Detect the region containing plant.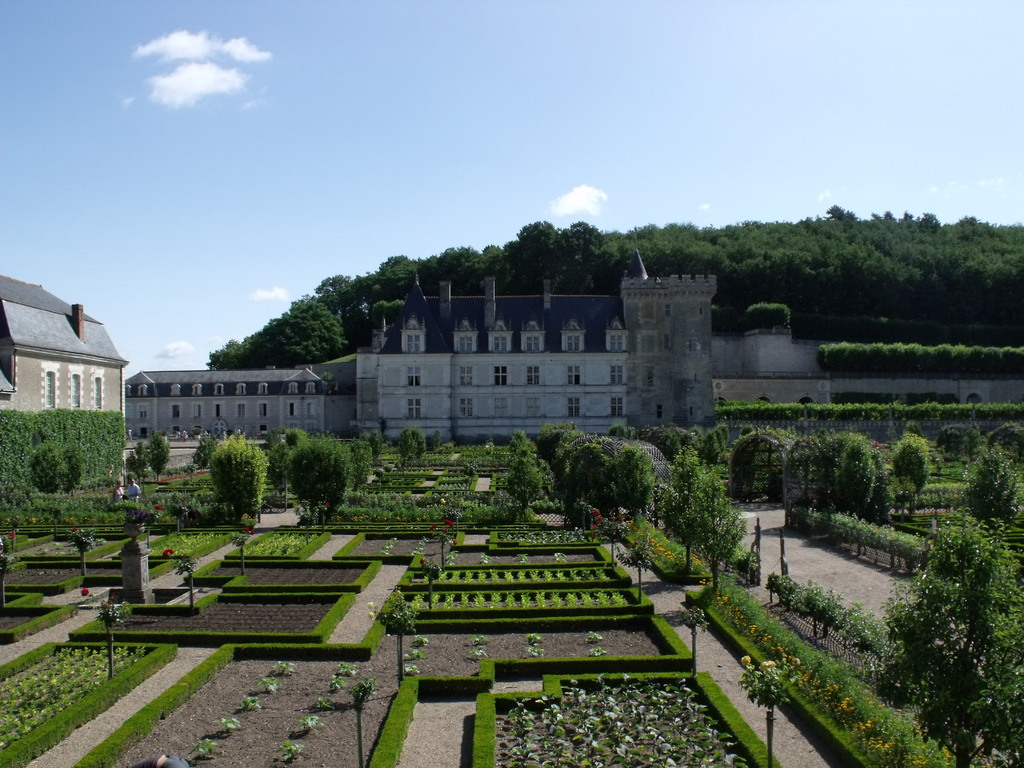
x1=269 y1=660 x2=294 y2=678.
